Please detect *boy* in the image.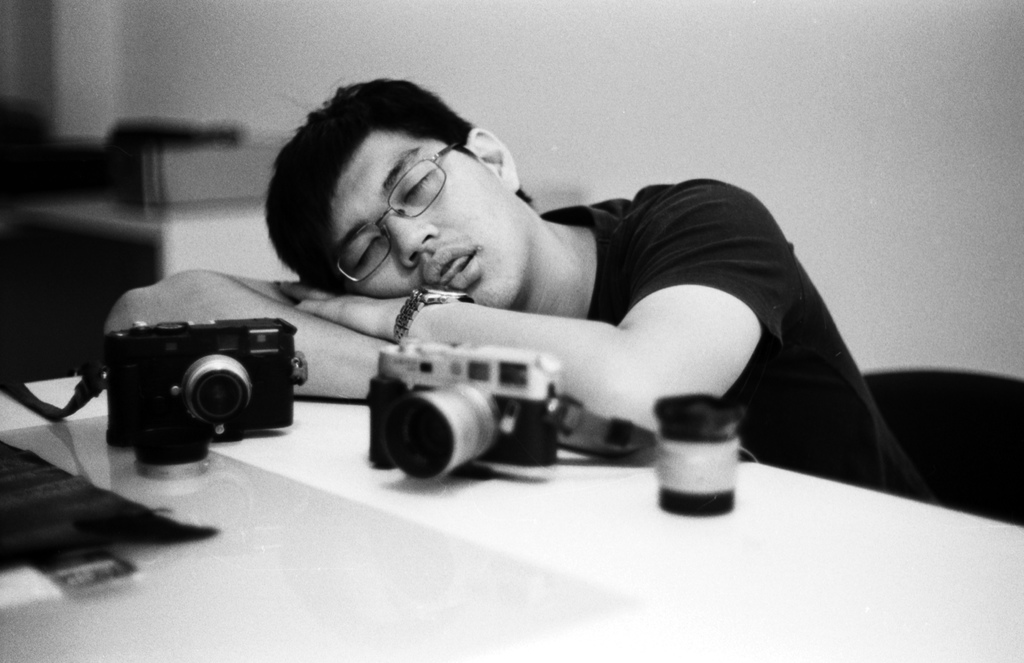
100 73 932 506.
